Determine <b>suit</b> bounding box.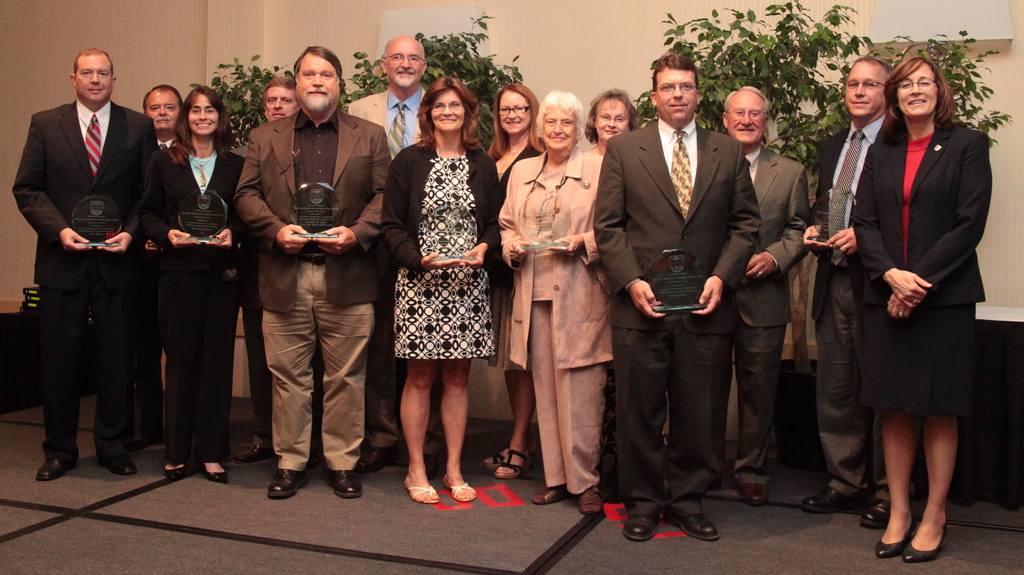
Determined: (342, 89, 442, 451).
